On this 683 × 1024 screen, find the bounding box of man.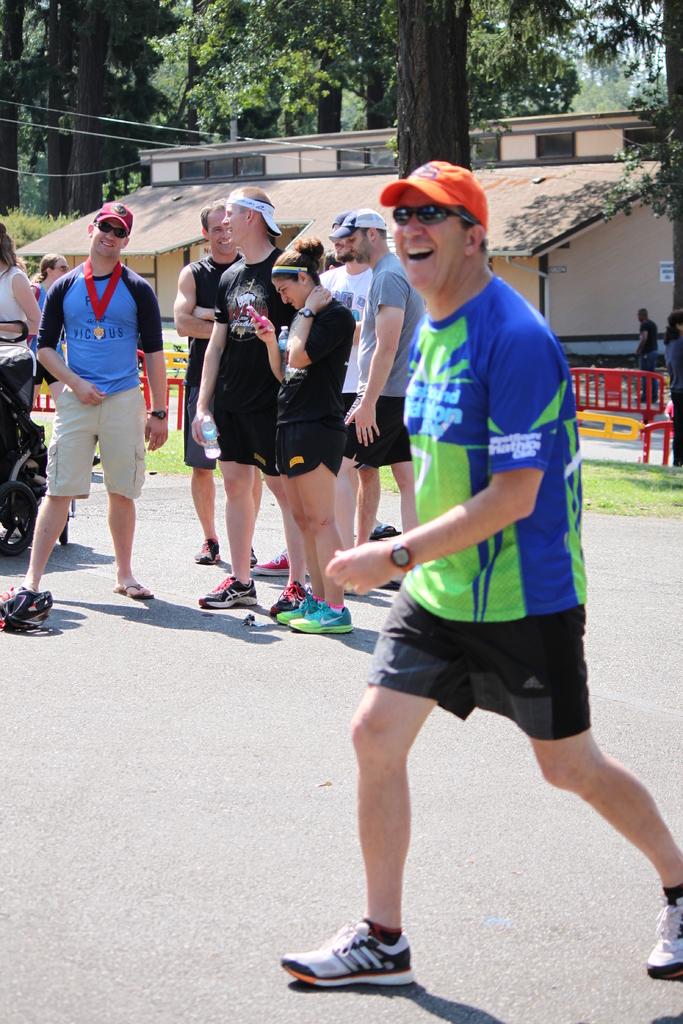
Bounding box: box=[318, 207, 367, 568].
